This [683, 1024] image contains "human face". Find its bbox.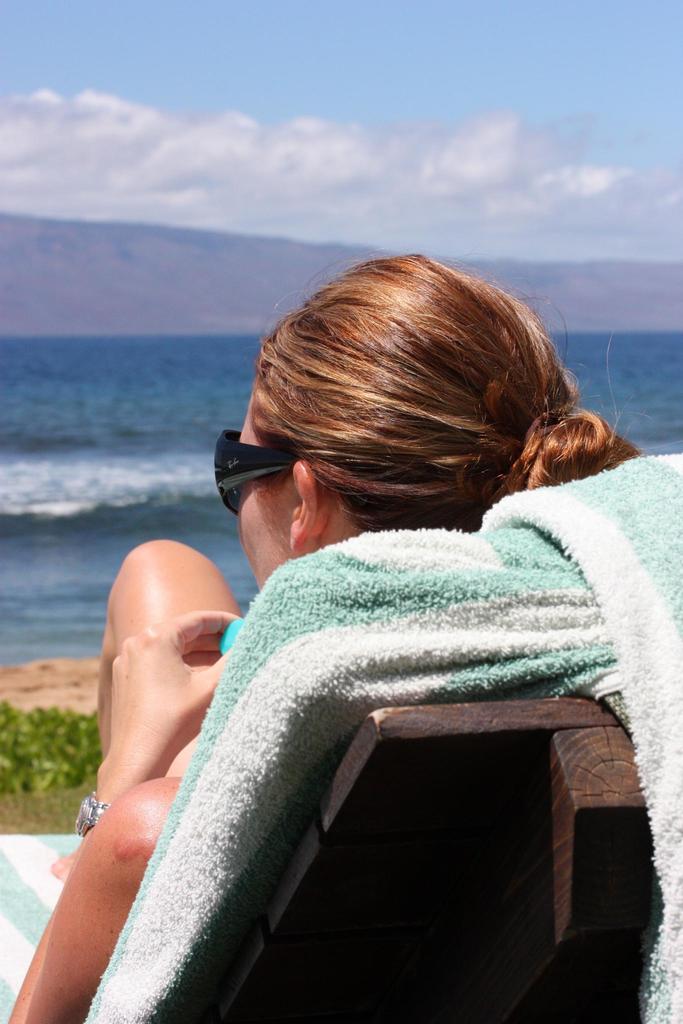
(x1=236, y1=390, x2=294, y2=595).
